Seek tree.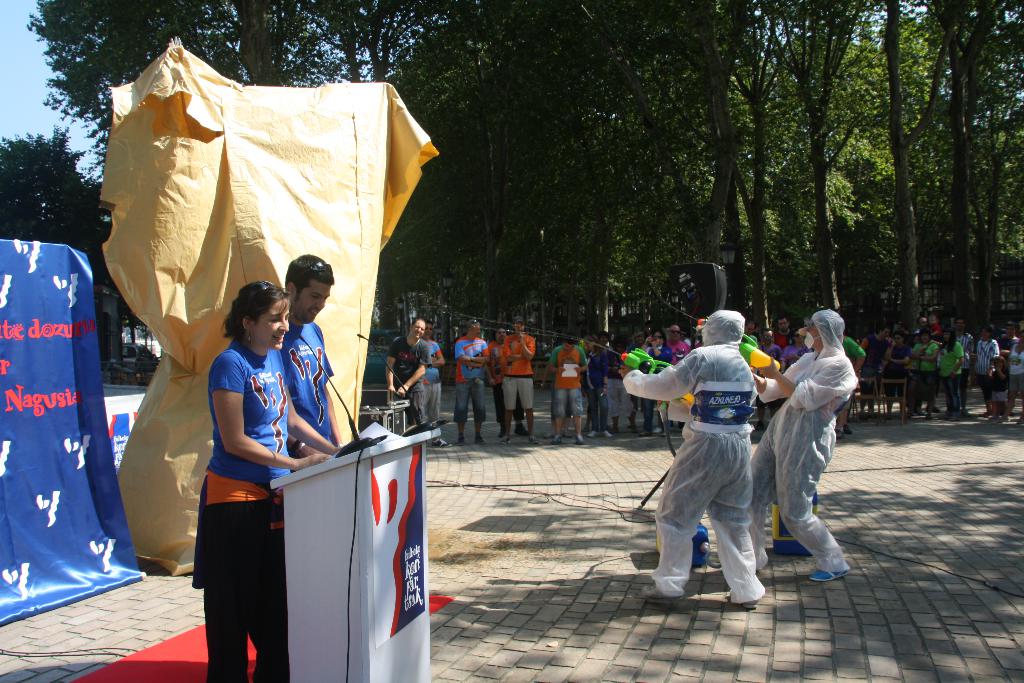
crop(0, 126, 121, 289).
